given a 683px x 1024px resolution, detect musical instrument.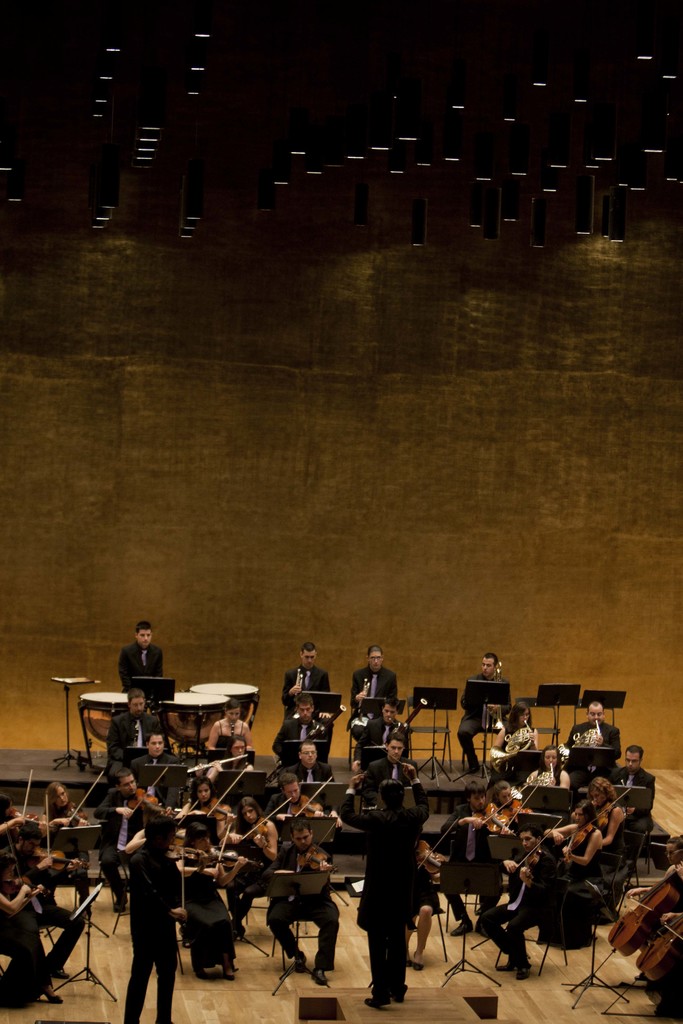
x1=183, y1=753, x2=247, y2=775.
